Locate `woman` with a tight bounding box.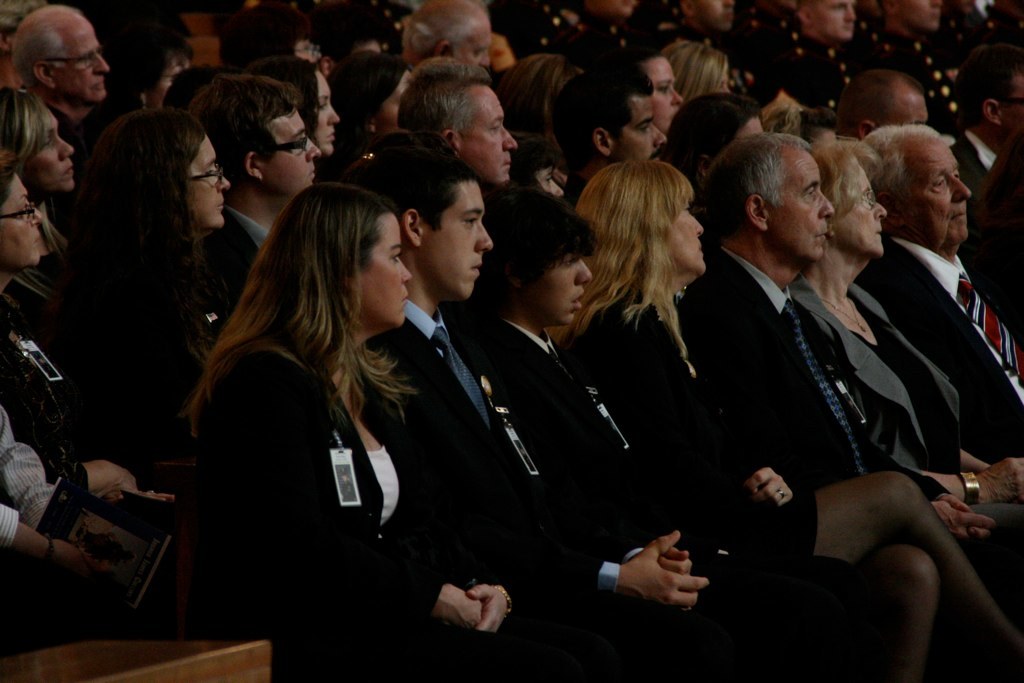
<region>248, 55, 341, 167</region>.
